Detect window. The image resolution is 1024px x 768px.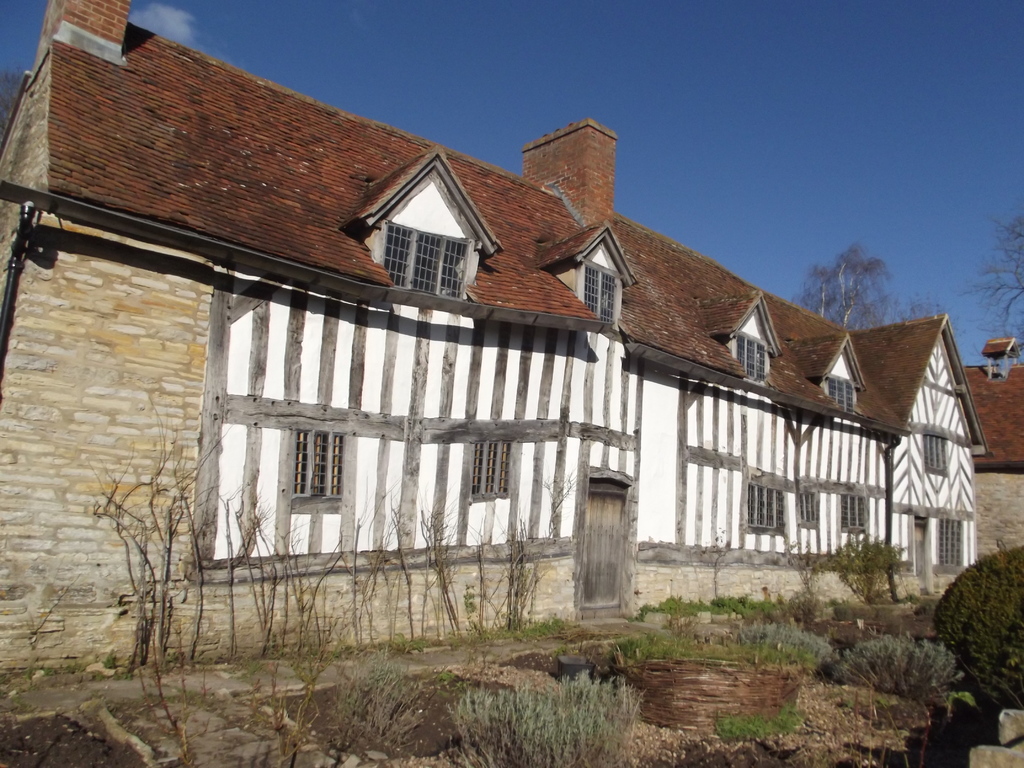
bbox=[382, 218, 470, 297].
